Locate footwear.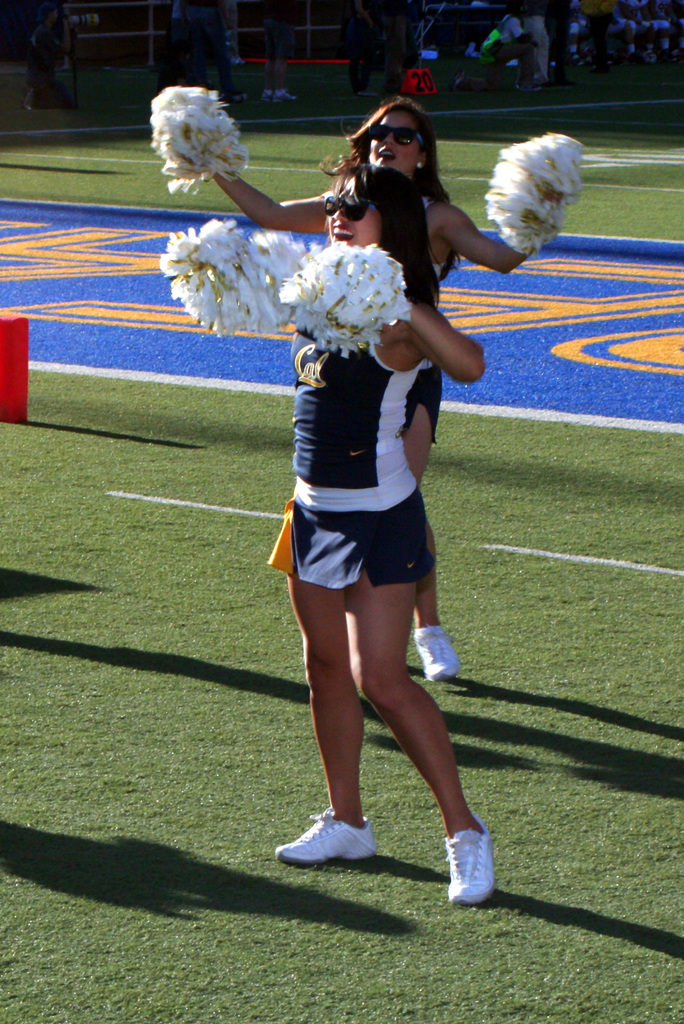
Bounding box: (282, 813, 388, 876).
